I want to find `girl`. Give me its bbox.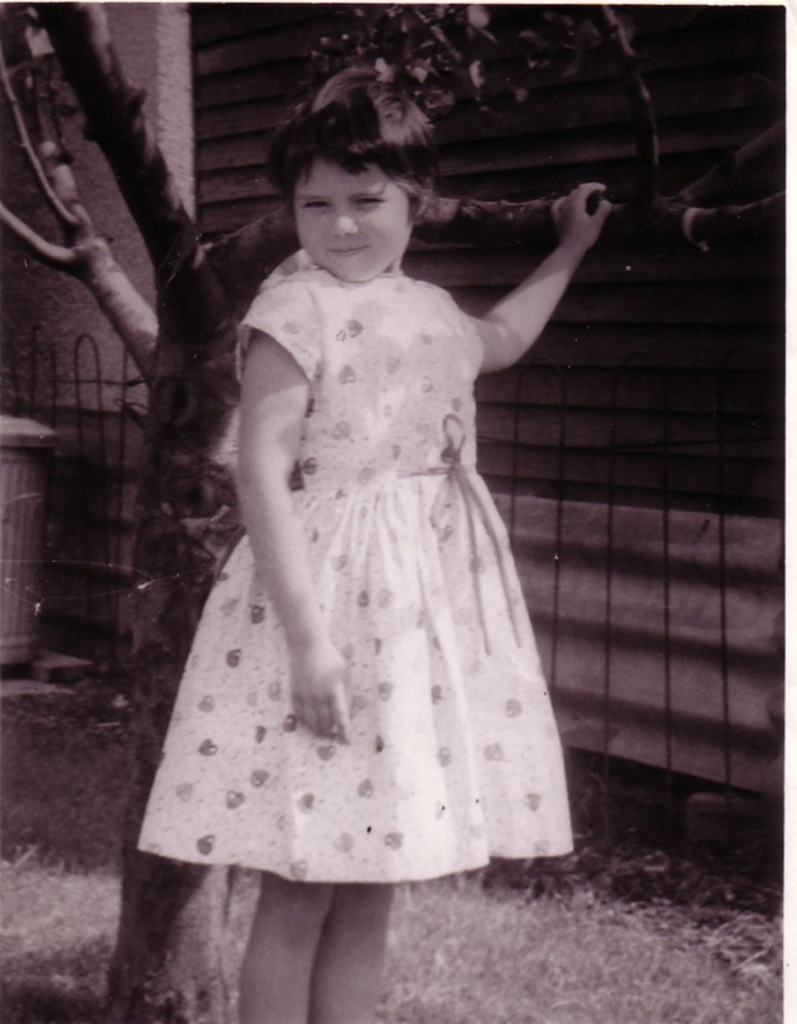
[136, 55, 610, 1023].
